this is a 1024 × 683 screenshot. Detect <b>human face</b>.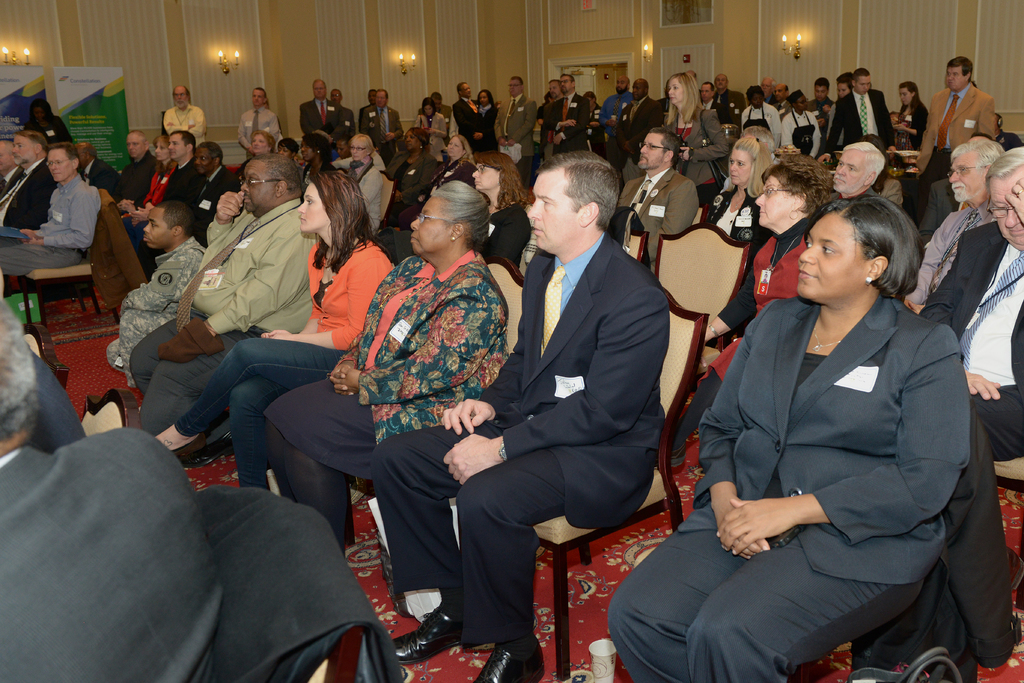
[154,142,170,159].
